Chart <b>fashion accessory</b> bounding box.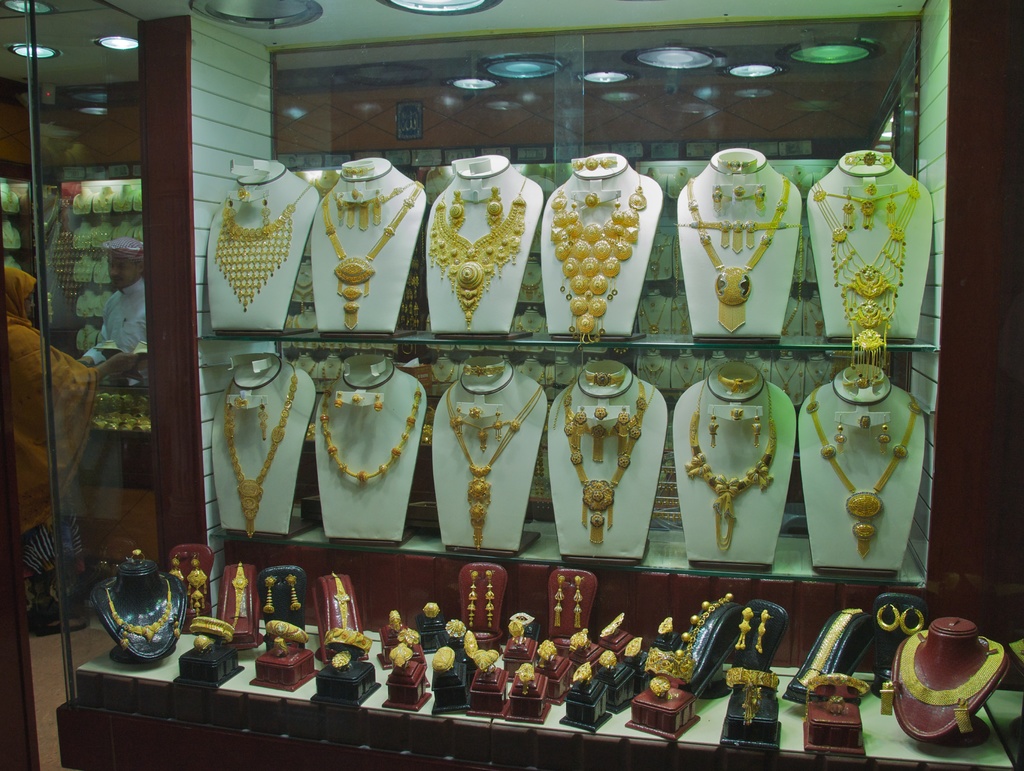
Charted: [x1=371, y1=392, x2=384, y2=412].
